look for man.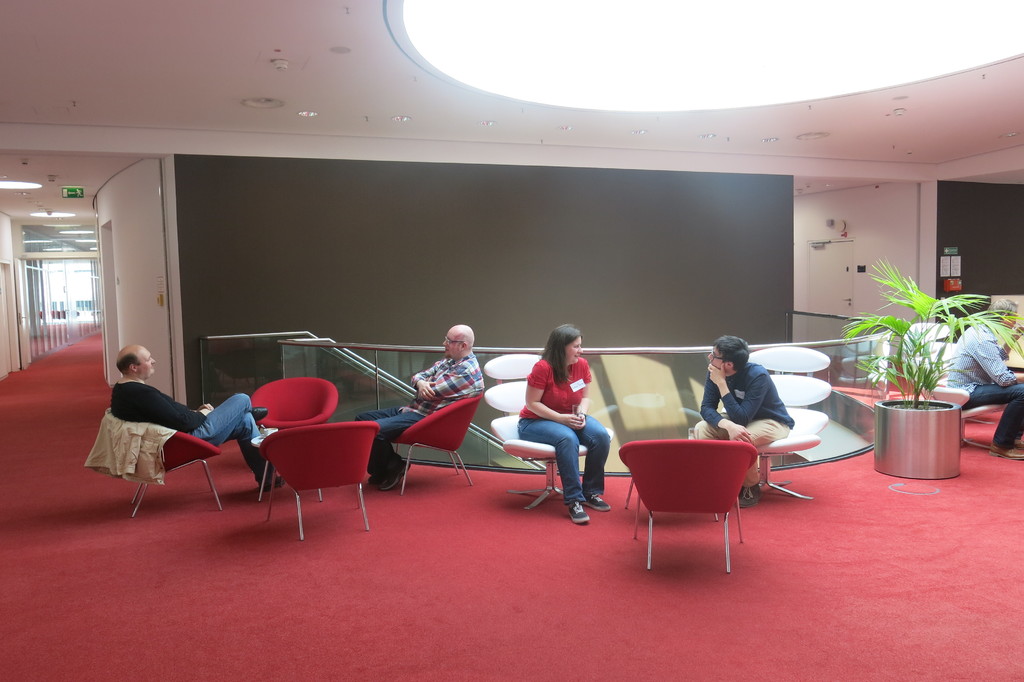
Found: x1=355, y1=325, x2=483, y2=492.
